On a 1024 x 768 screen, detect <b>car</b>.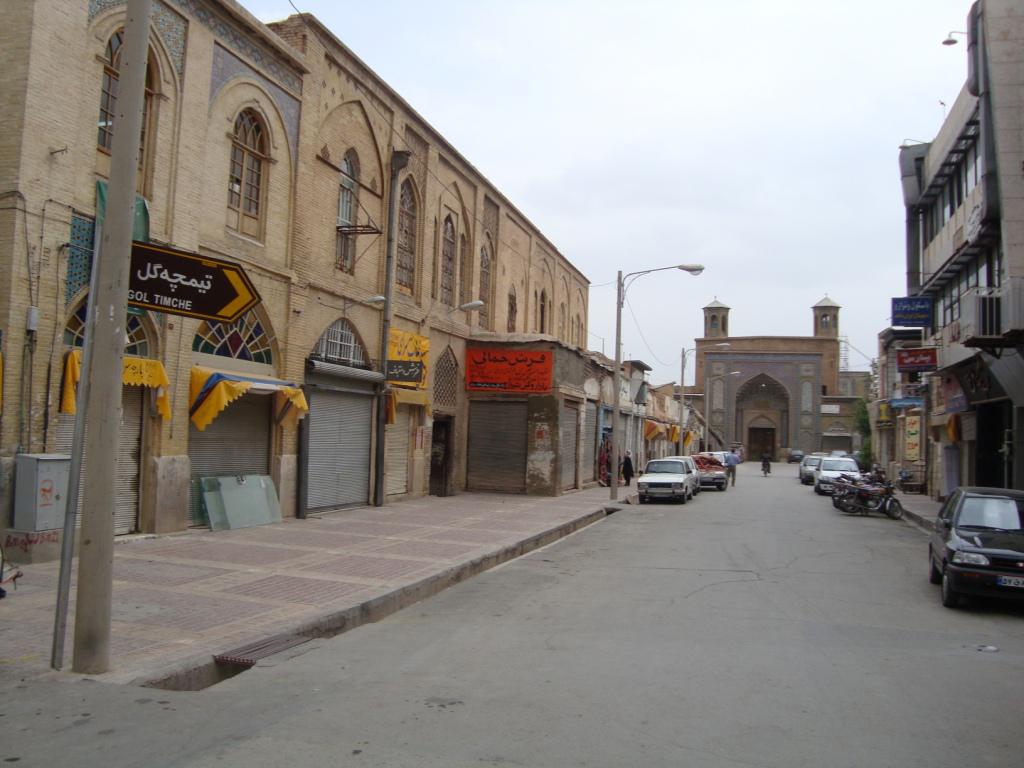
[798, 453, 813, 482].
